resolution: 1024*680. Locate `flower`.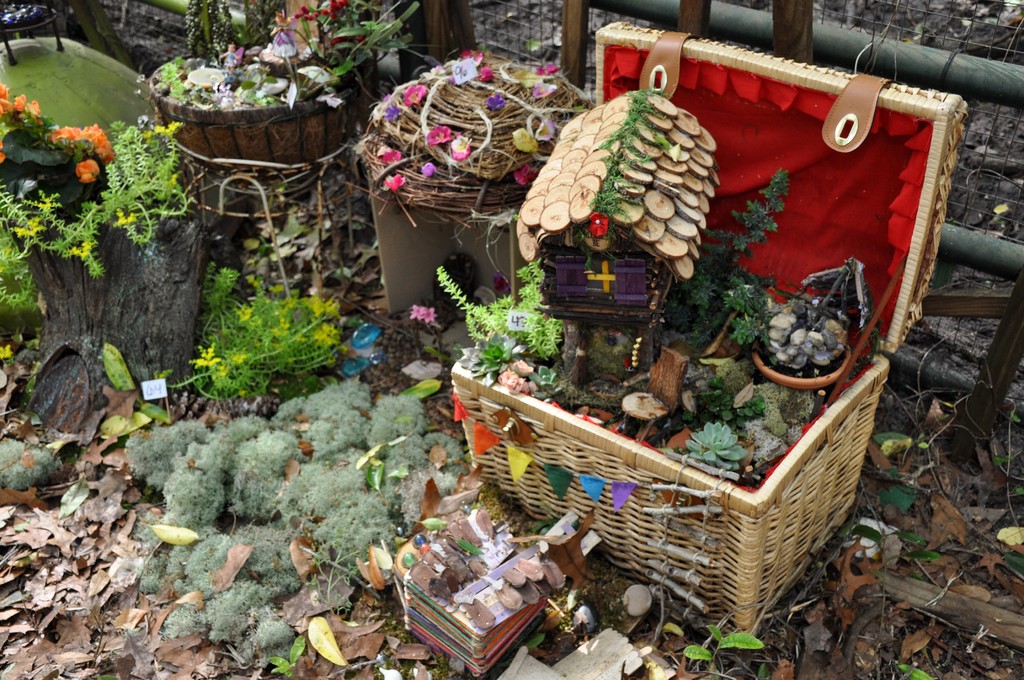
[454,133,471,161].
